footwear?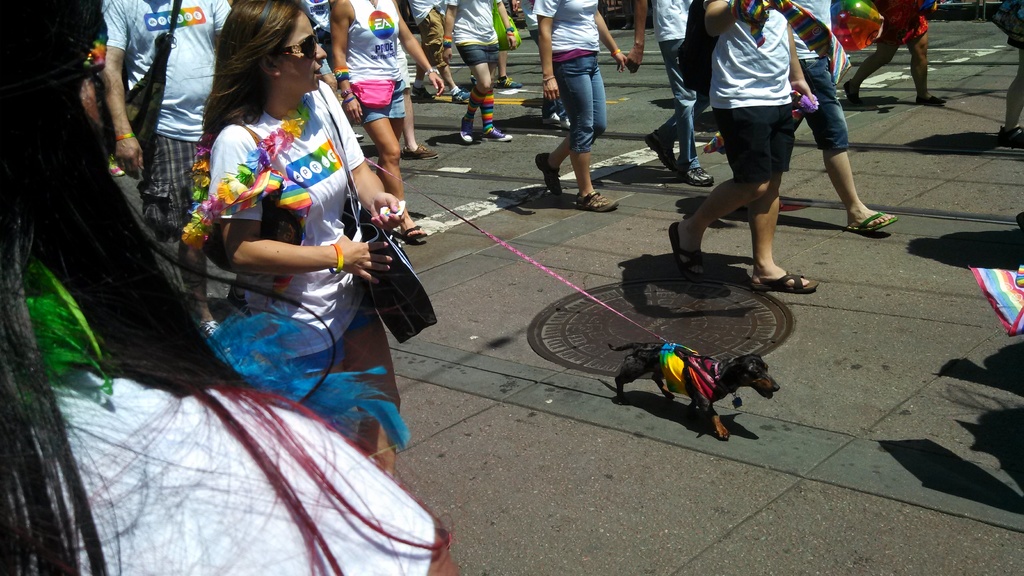
locate(847, 209, 899, 232)
